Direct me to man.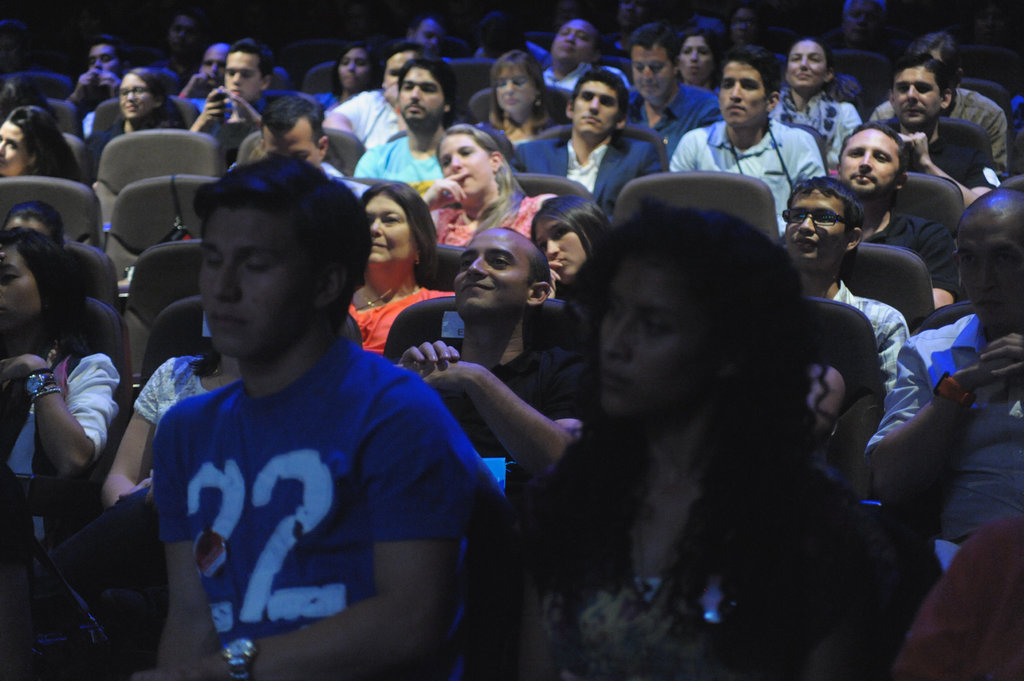
Direction: [x1=533, y1=17, x2=636, y2=83].
